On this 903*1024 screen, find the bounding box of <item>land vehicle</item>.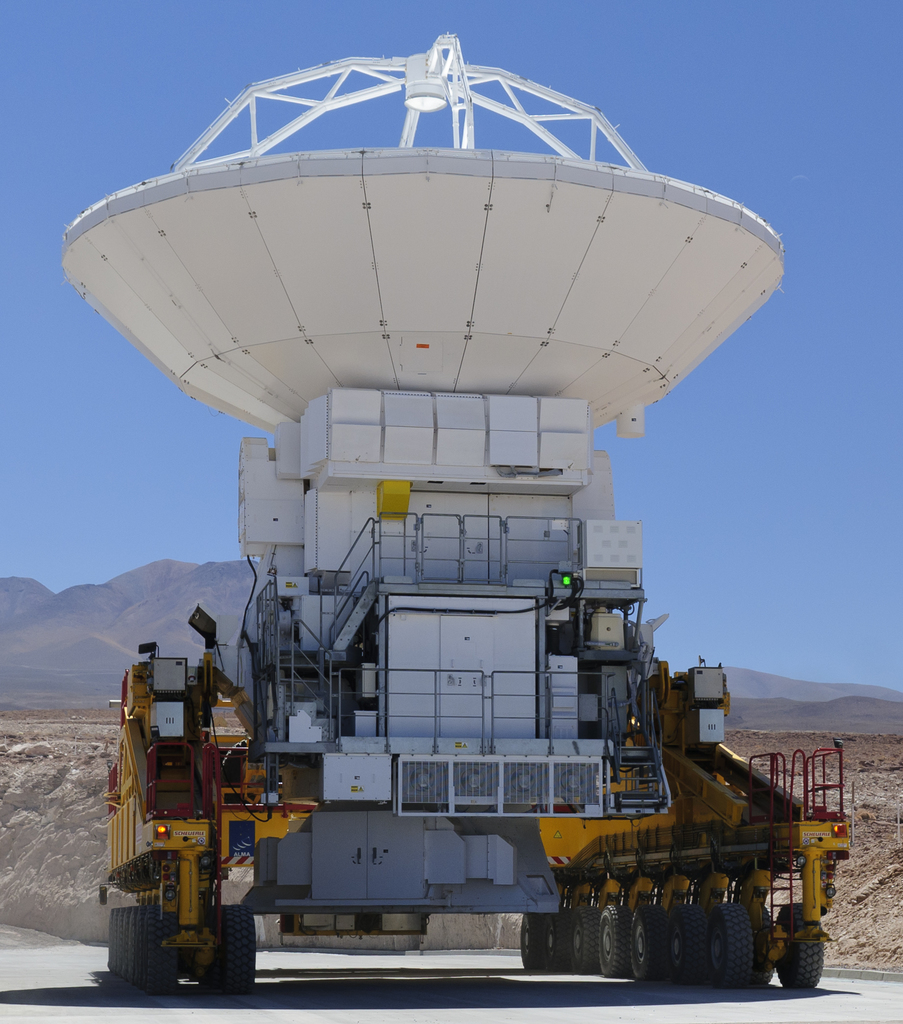
Bounding box: <bbox>92, 28, 856, 1017</bbox>.
